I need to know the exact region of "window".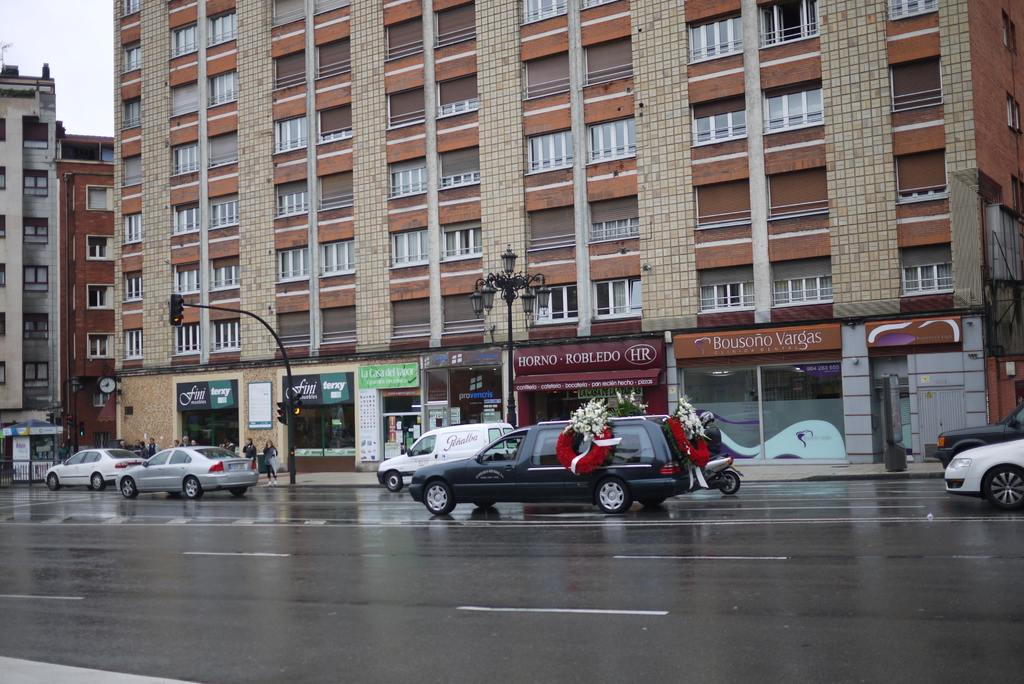
Region: (86, 331, 118, 359).
